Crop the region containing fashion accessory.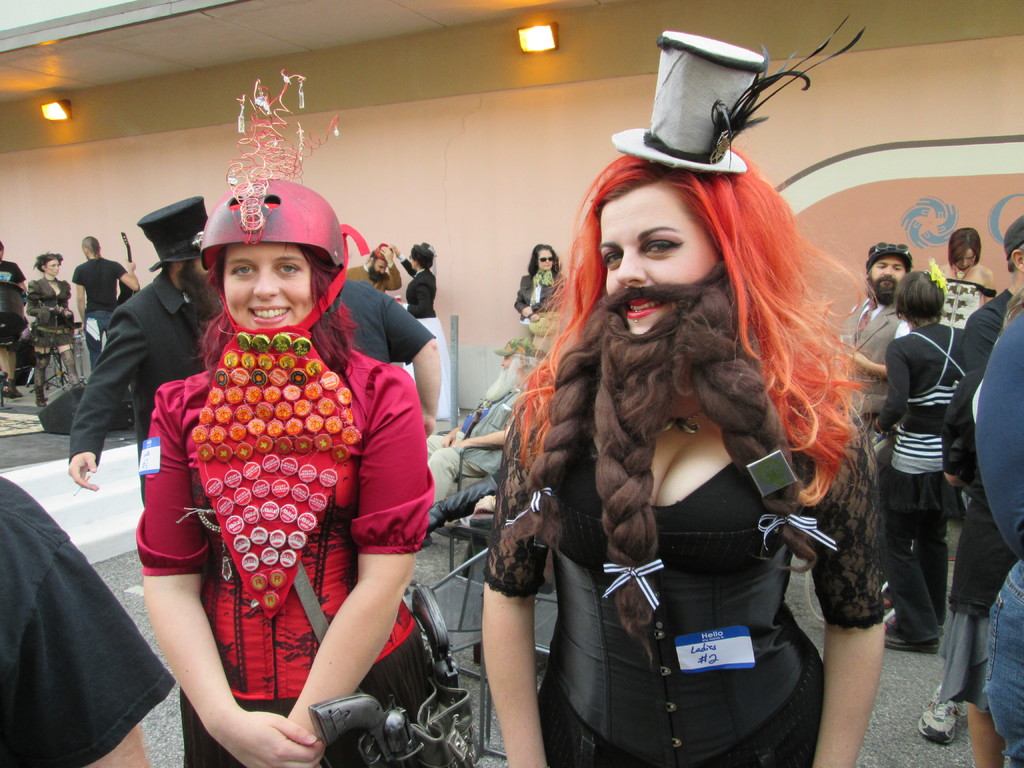
Crop region: x1=952 y1=266 x2=975 y2=282.
